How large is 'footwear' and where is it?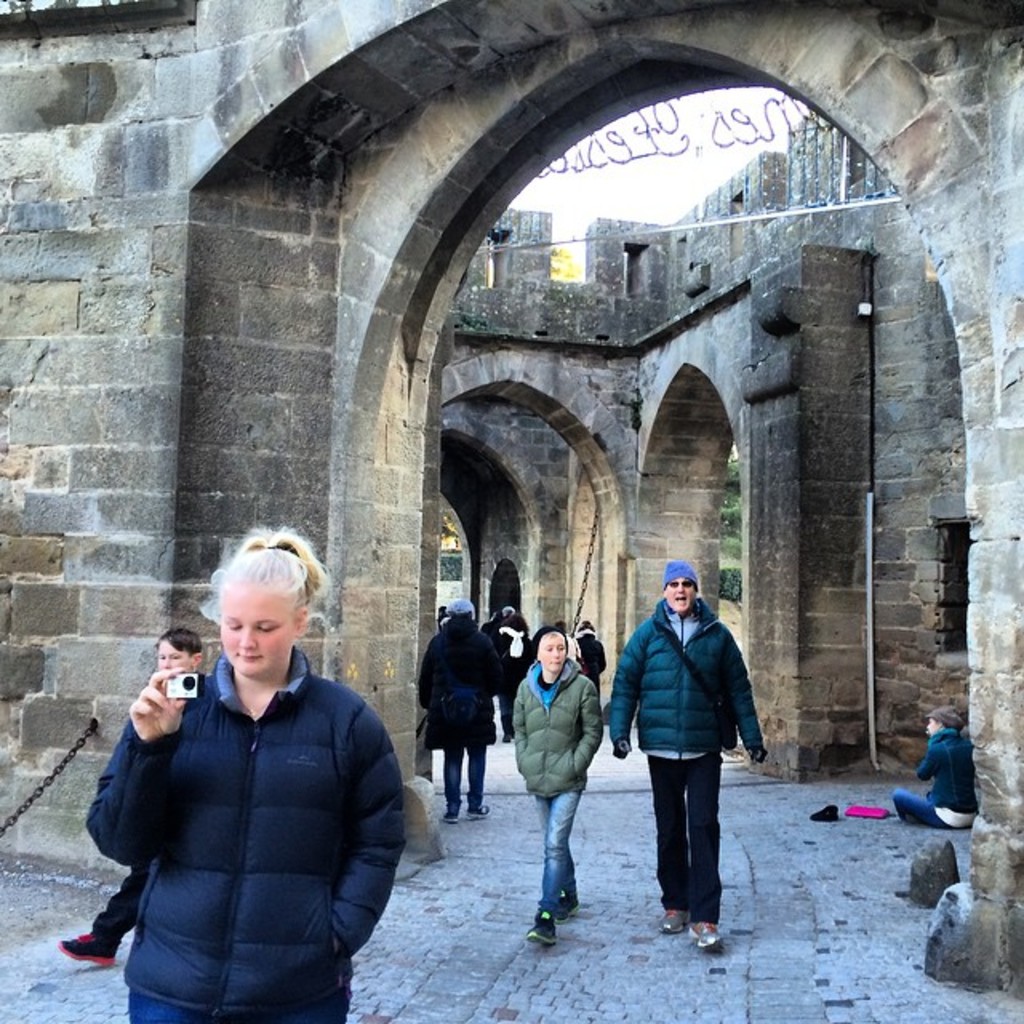
Bounding box: detection(538, 891, 578, 918).
